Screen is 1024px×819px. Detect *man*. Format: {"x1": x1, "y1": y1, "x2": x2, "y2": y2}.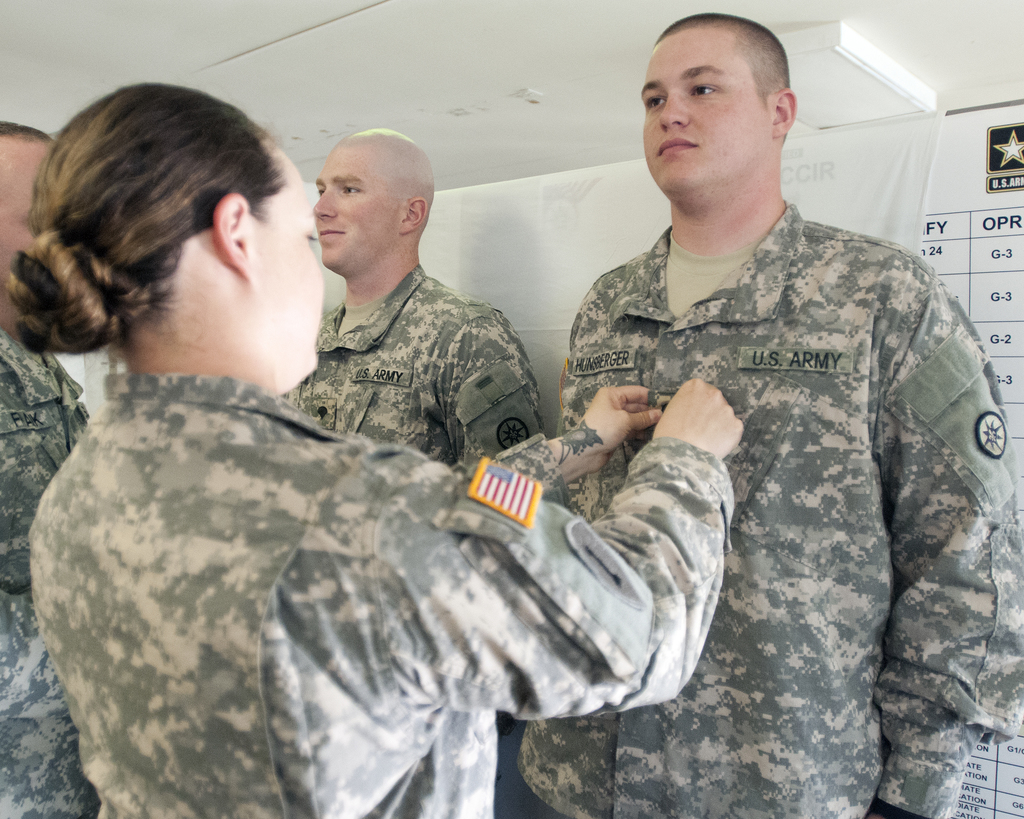
{"x1": 491, "y1": 8, "x2": 999, "y2": 805}.
